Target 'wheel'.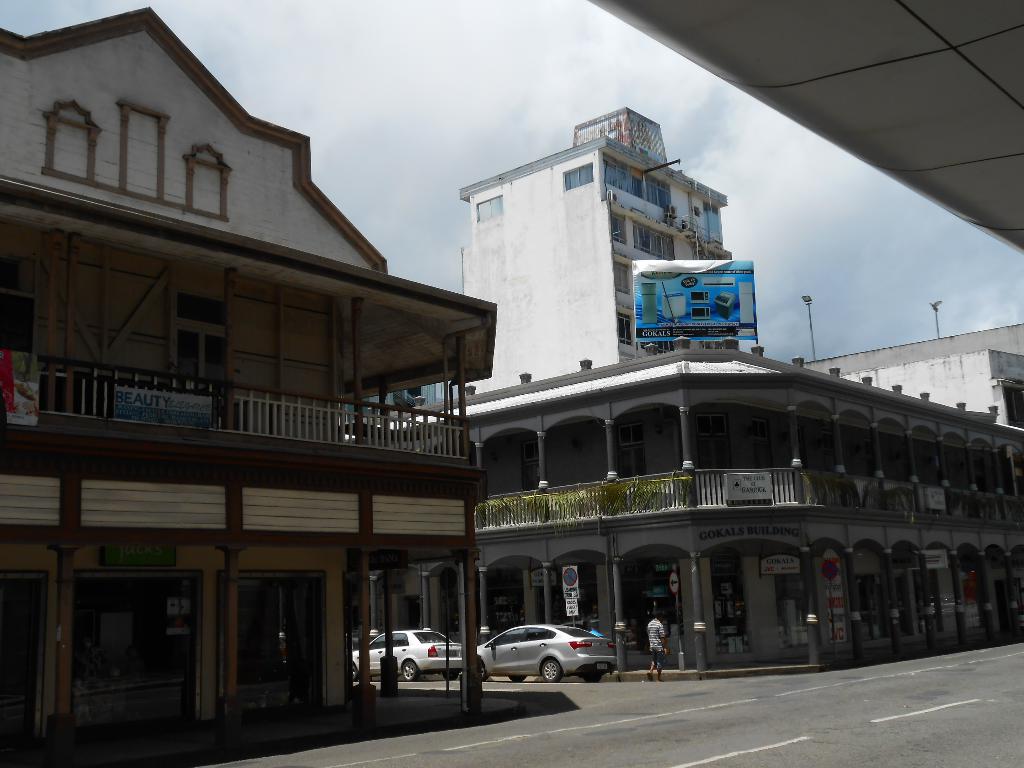
Target region: box(438, 667, 457, 682).
